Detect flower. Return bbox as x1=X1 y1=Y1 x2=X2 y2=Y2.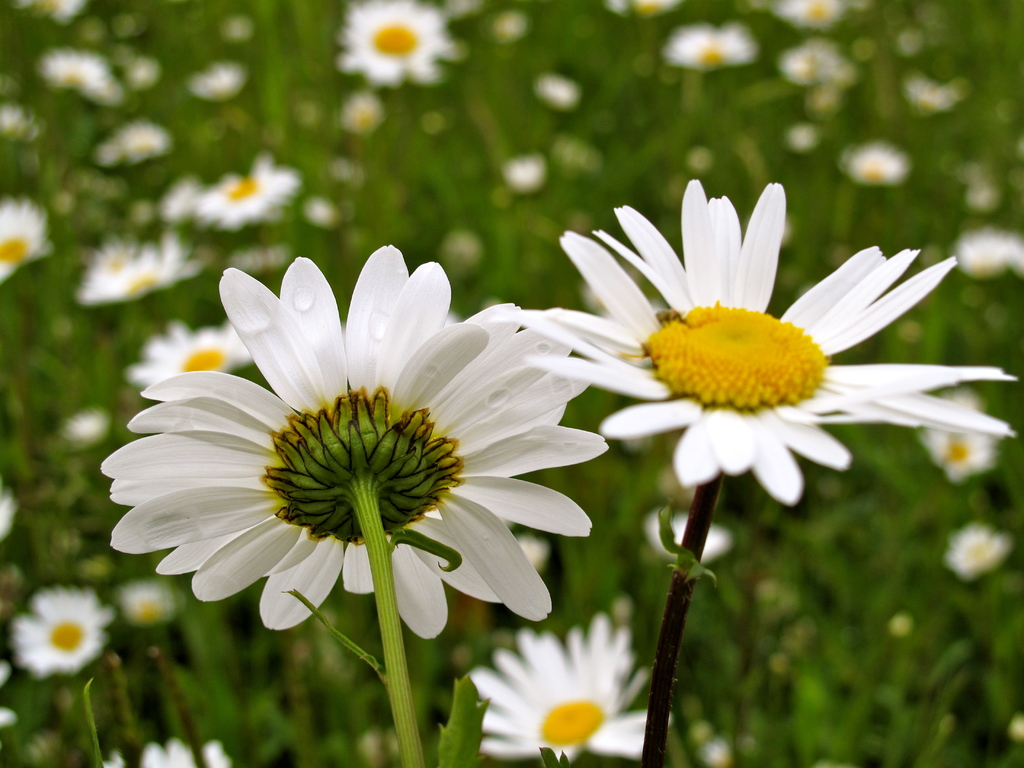
x1=0 y1=200 x2=52 y2=287.
